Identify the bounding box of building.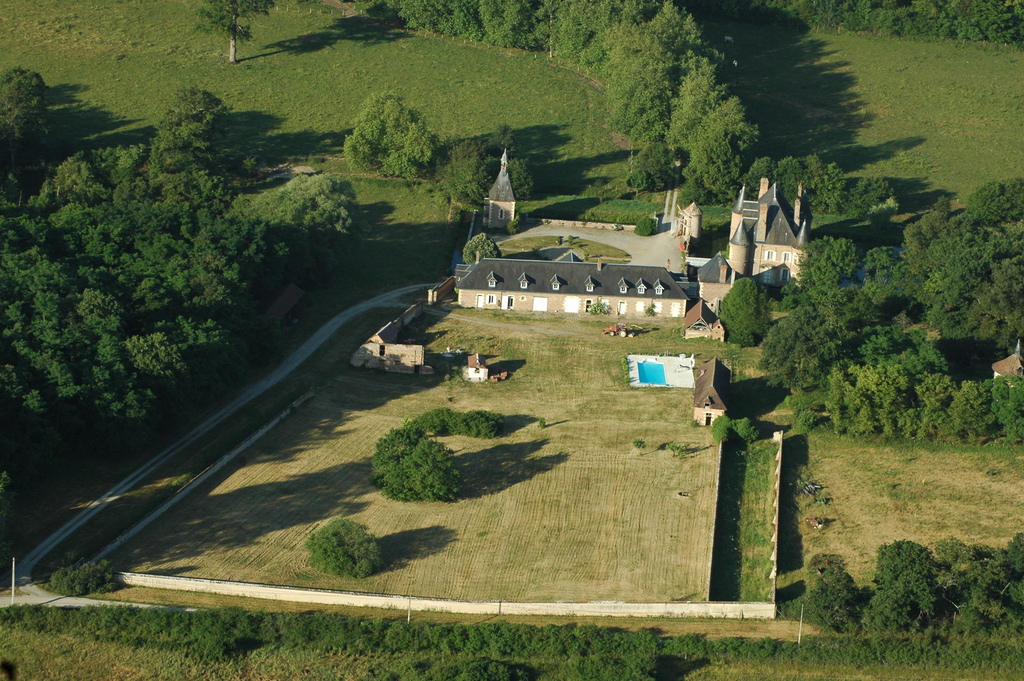
<bbox>732, 179, 807, 280</bbox>.
